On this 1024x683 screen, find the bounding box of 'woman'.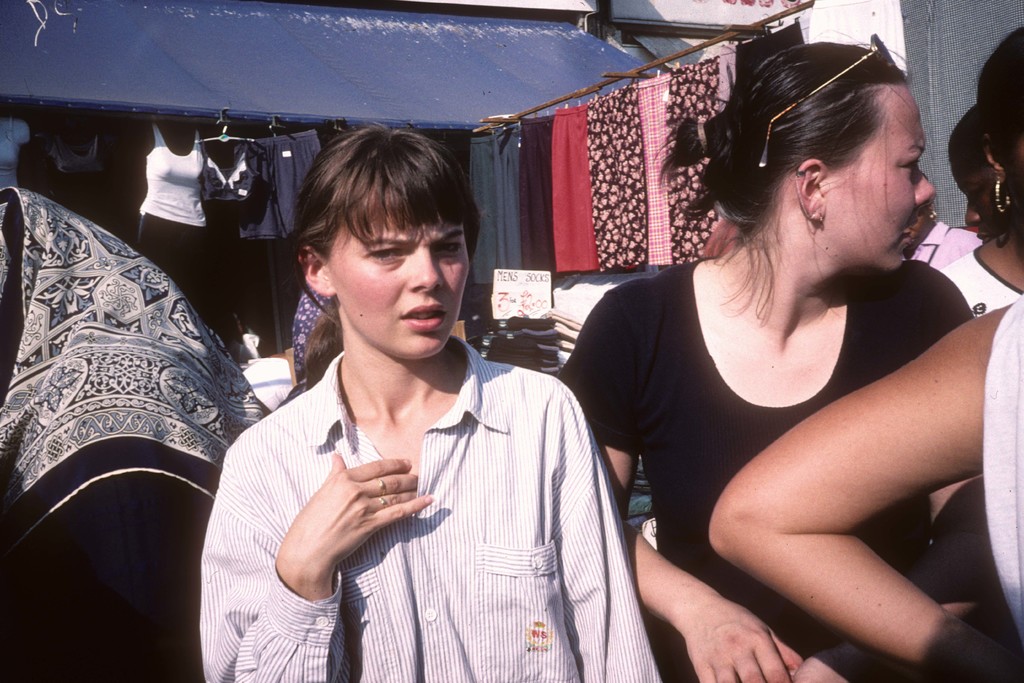
Bounding box: <bbox>707, 297, 1023, 682</bbox>.
